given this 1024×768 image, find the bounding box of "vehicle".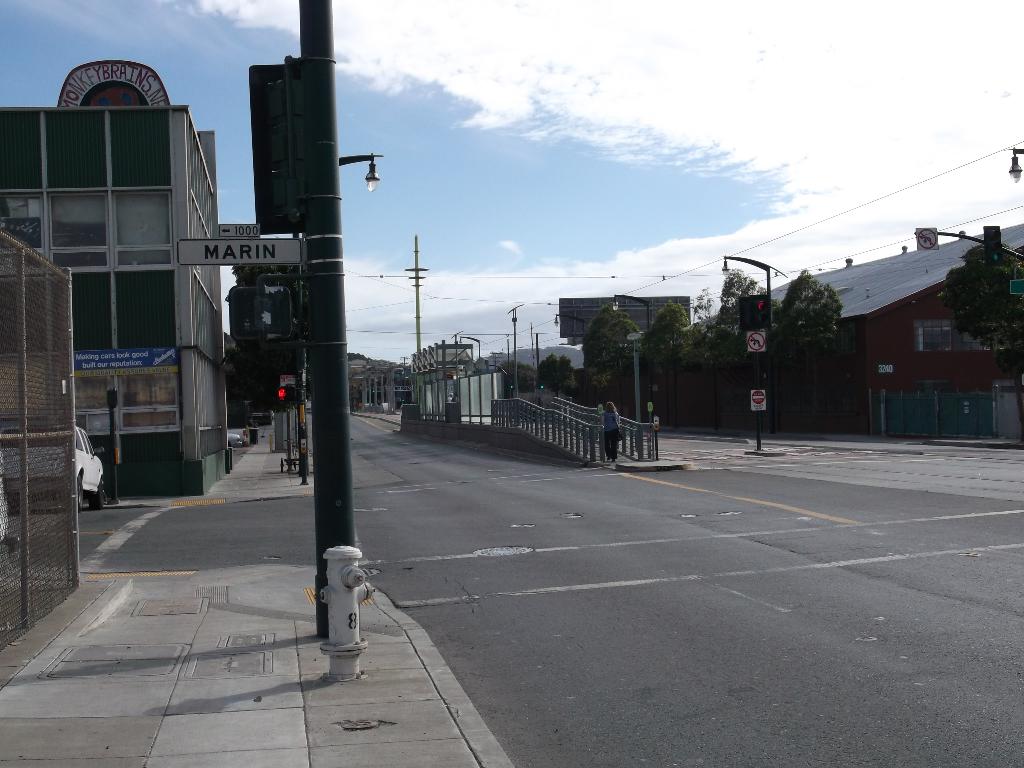
x1=76, y1=422, x2=119, y2=503.
